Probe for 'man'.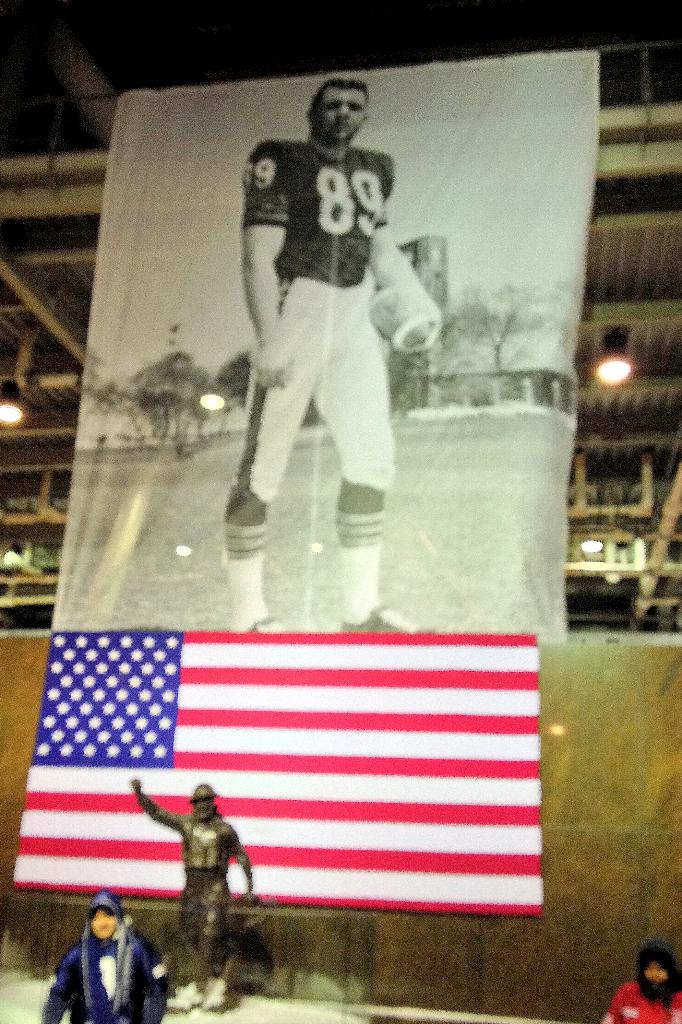
Probe result: x1=32 y1=904 x2=162 y2=1023.
